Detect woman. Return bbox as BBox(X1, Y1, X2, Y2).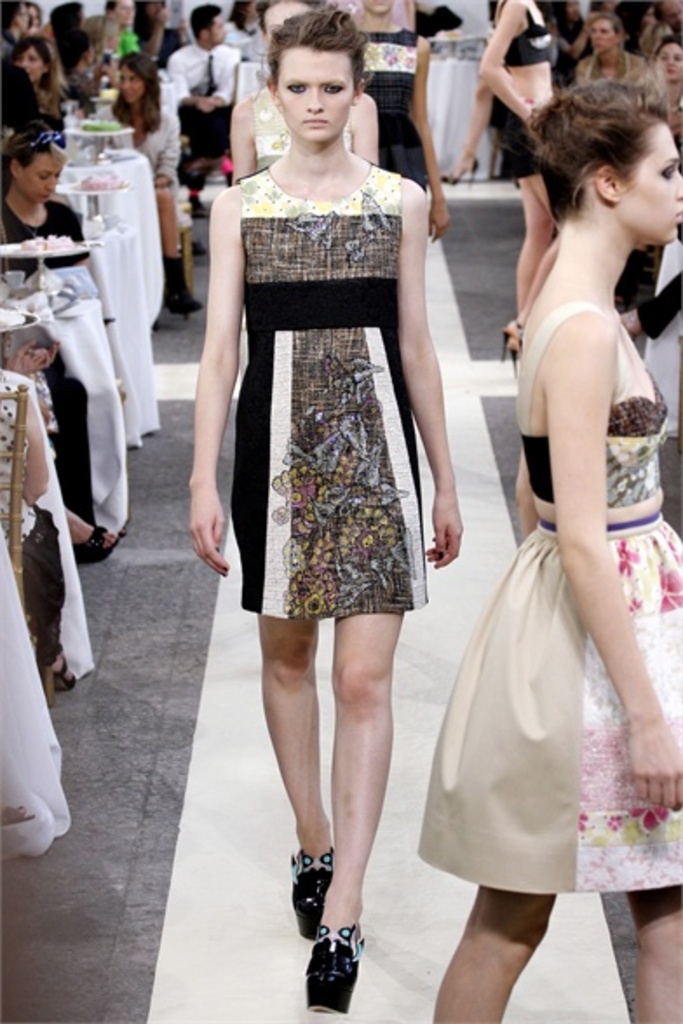
BBox(129, 0, 185, 66).
